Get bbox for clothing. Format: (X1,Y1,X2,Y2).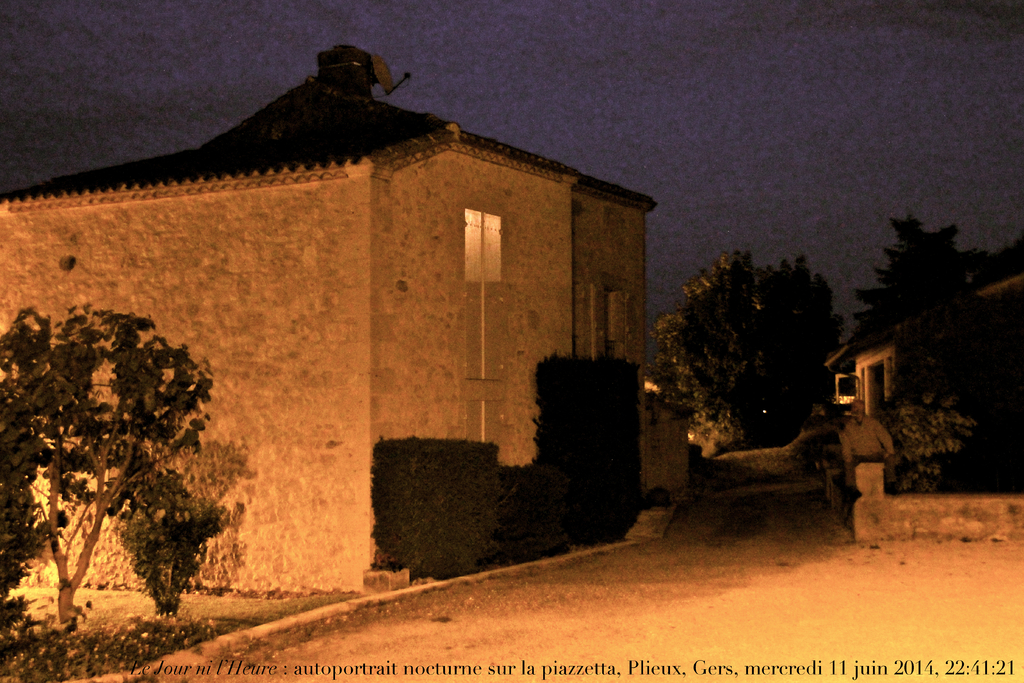
(842,412,893,513).
